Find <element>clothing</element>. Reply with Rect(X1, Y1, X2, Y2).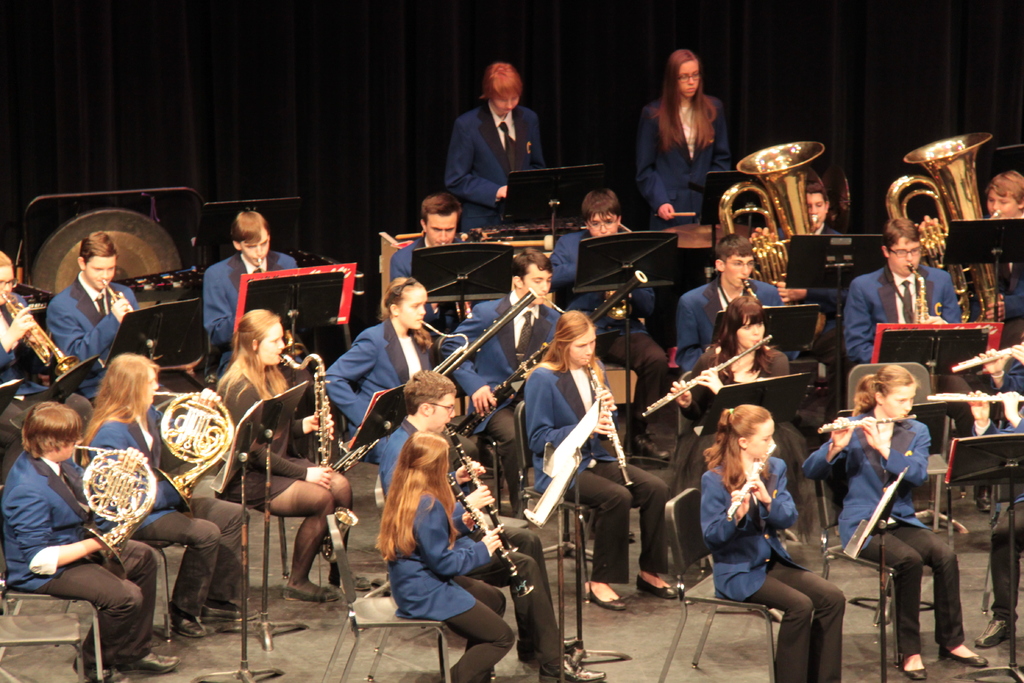
Rect(0, 293, 61, 490).
